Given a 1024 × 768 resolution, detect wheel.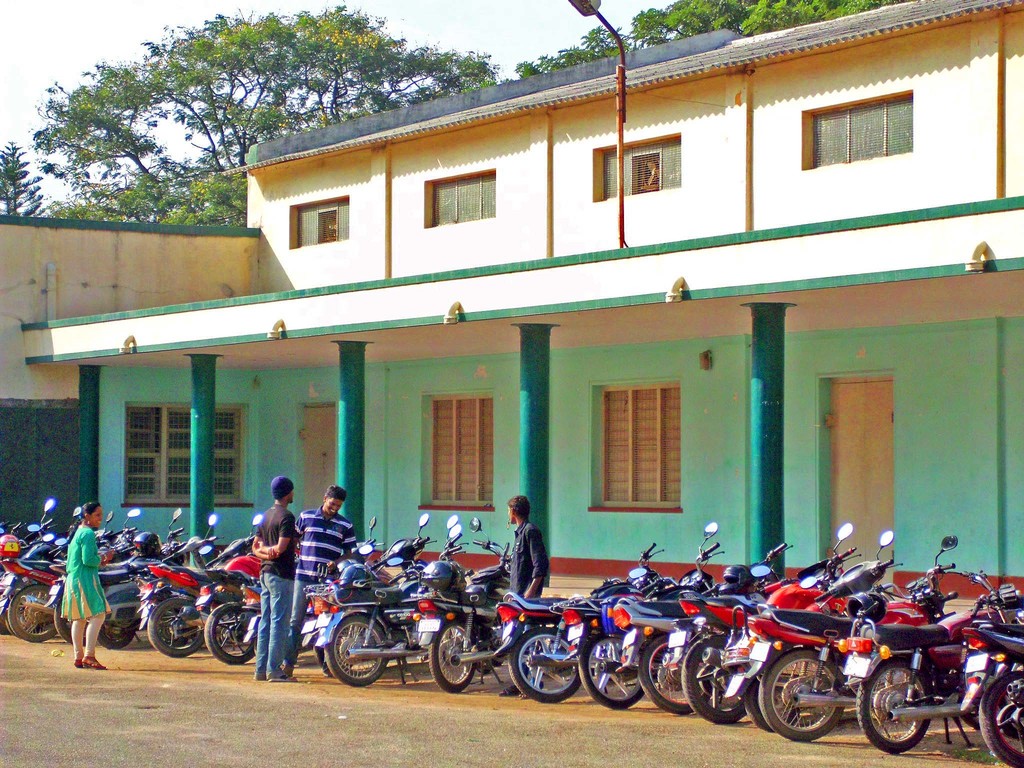
680, 636, 745, 724.
